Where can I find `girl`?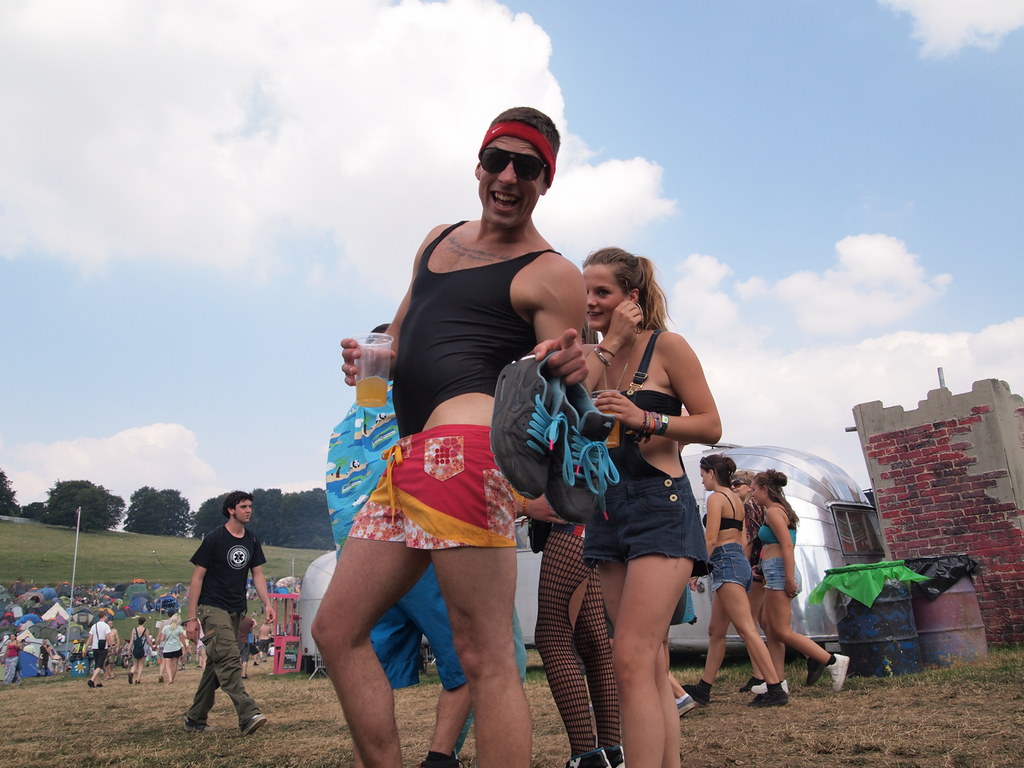
You can find it at <bbox>584, 246, 723, 767</bbox>.
